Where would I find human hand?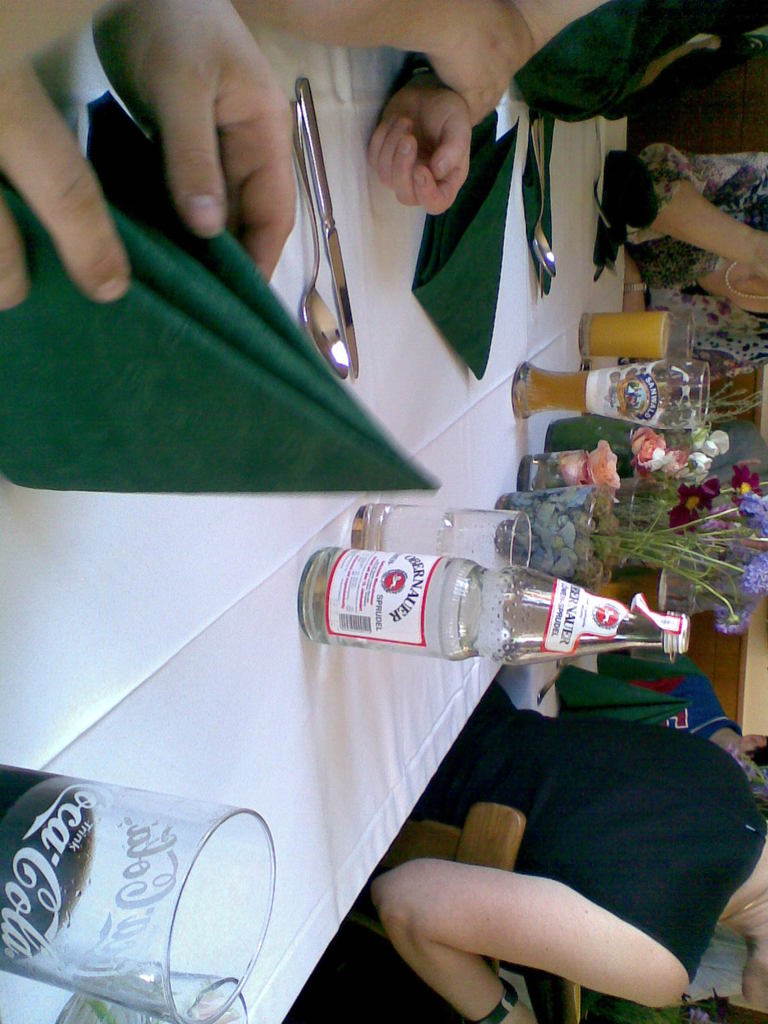
At (left=364, top=72, right=472, bottom=208).
